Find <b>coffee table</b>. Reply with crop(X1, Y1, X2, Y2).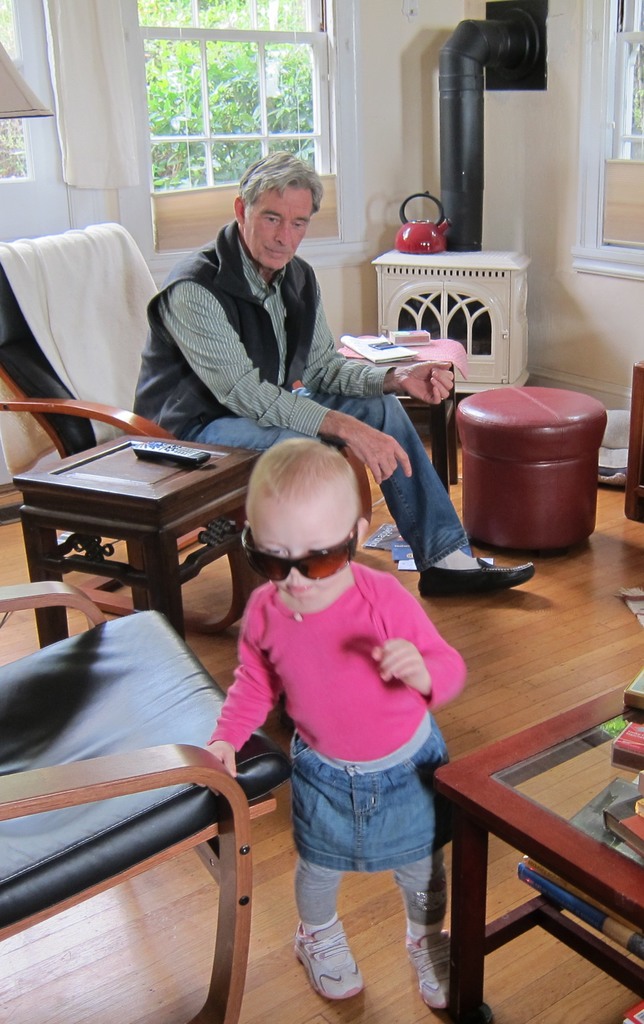
crop(0, 408, 296, 639).
